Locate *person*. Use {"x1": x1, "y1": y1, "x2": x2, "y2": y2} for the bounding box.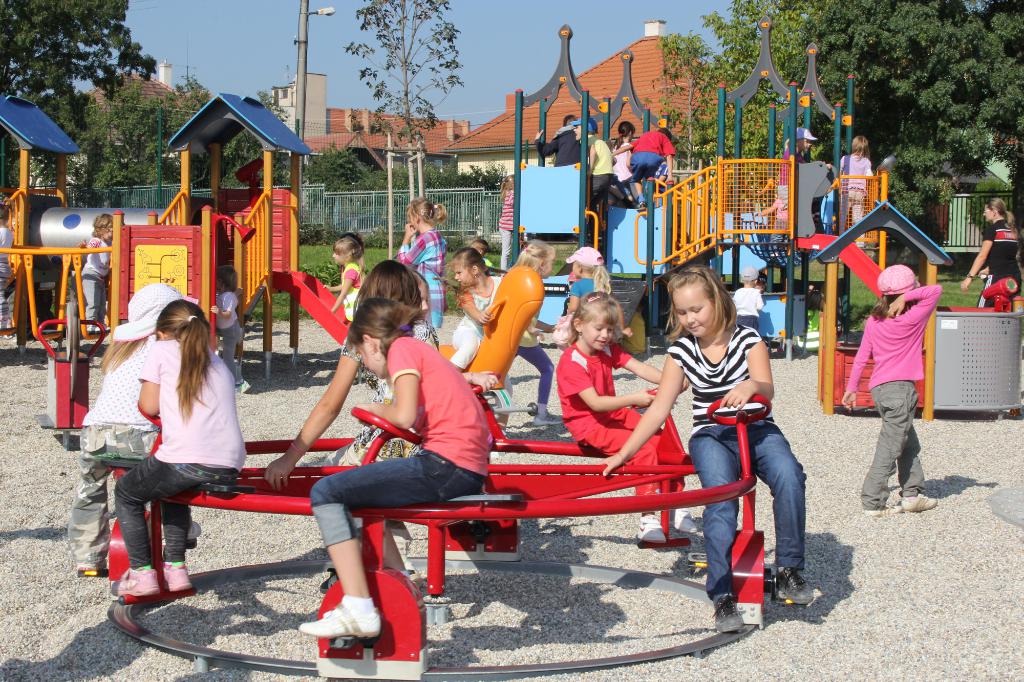
{"x1": 753, "y1": 194, "x2": 790, "y2": 259}.
